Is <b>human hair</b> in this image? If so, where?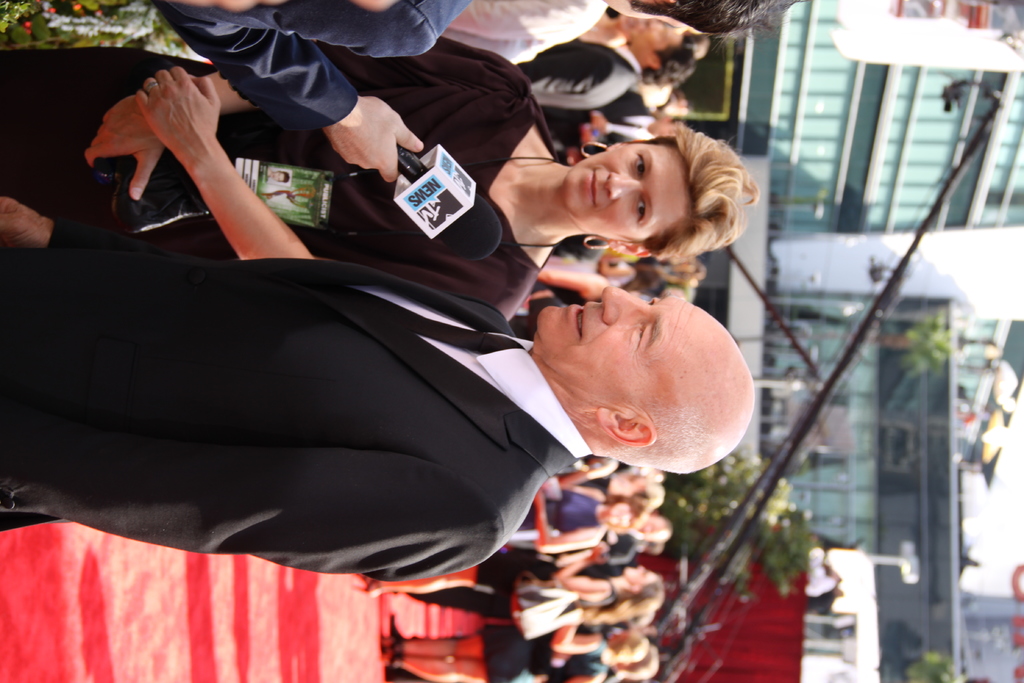
Yes, at Rect(604, 495, 646, 536).
